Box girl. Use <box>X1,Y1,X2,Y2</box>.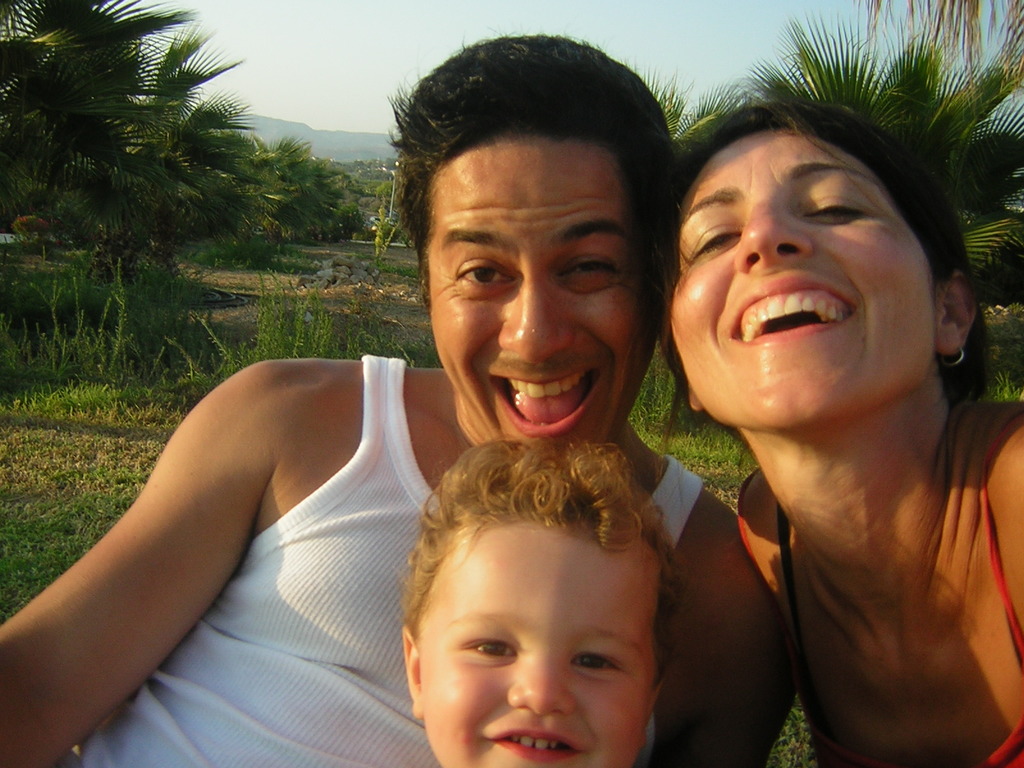
<box>658,101,1023,764</box>.
